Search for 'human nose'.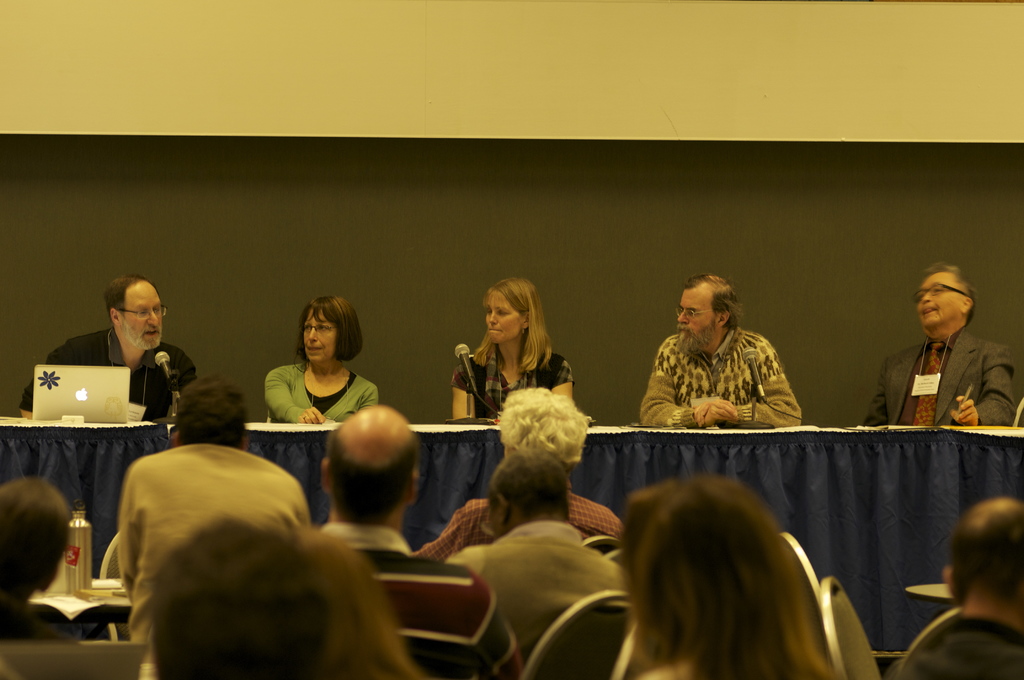
Found at rect(147, 306, 161, 331).
